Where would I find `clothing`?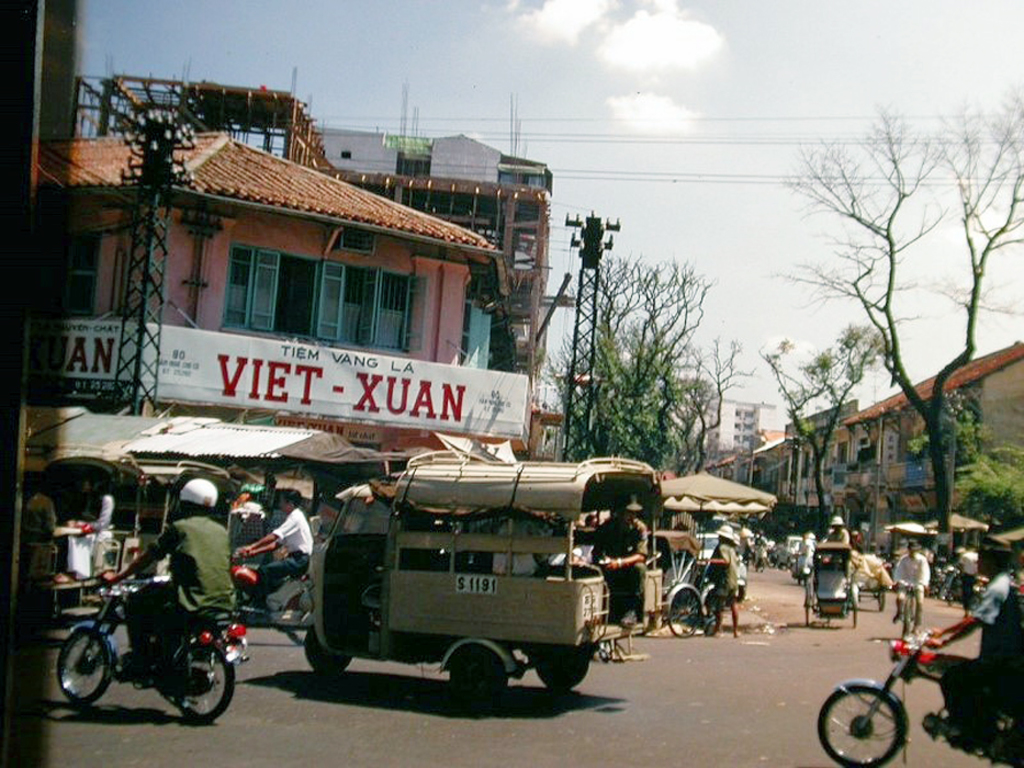
At 707, 535, 735, 614.
